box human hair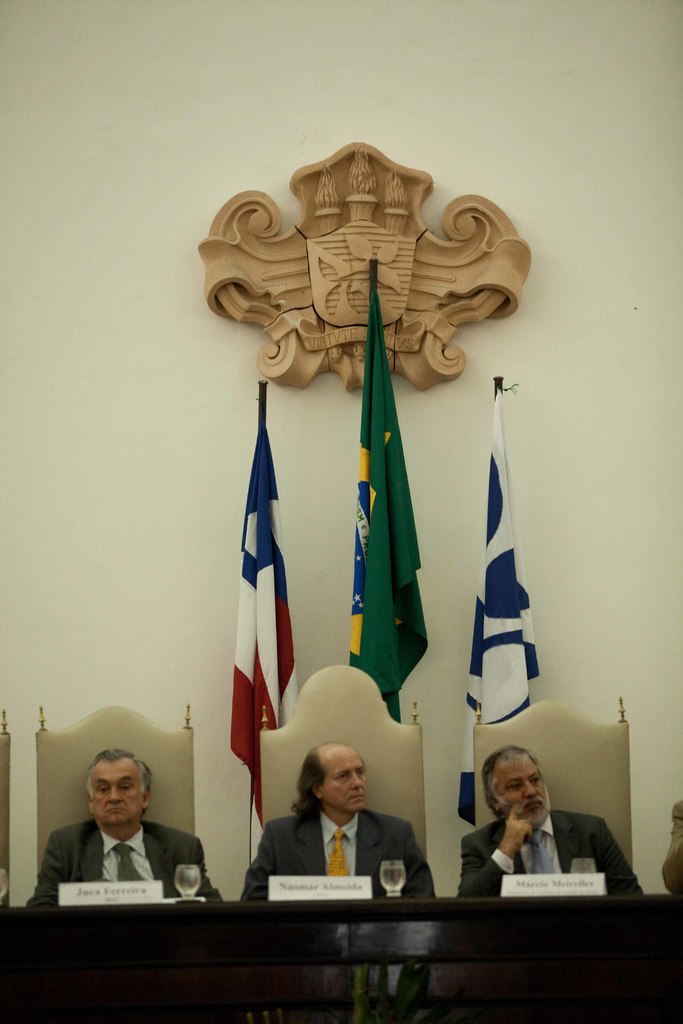
<bbox>86, 744, 155, 796</bbox>
